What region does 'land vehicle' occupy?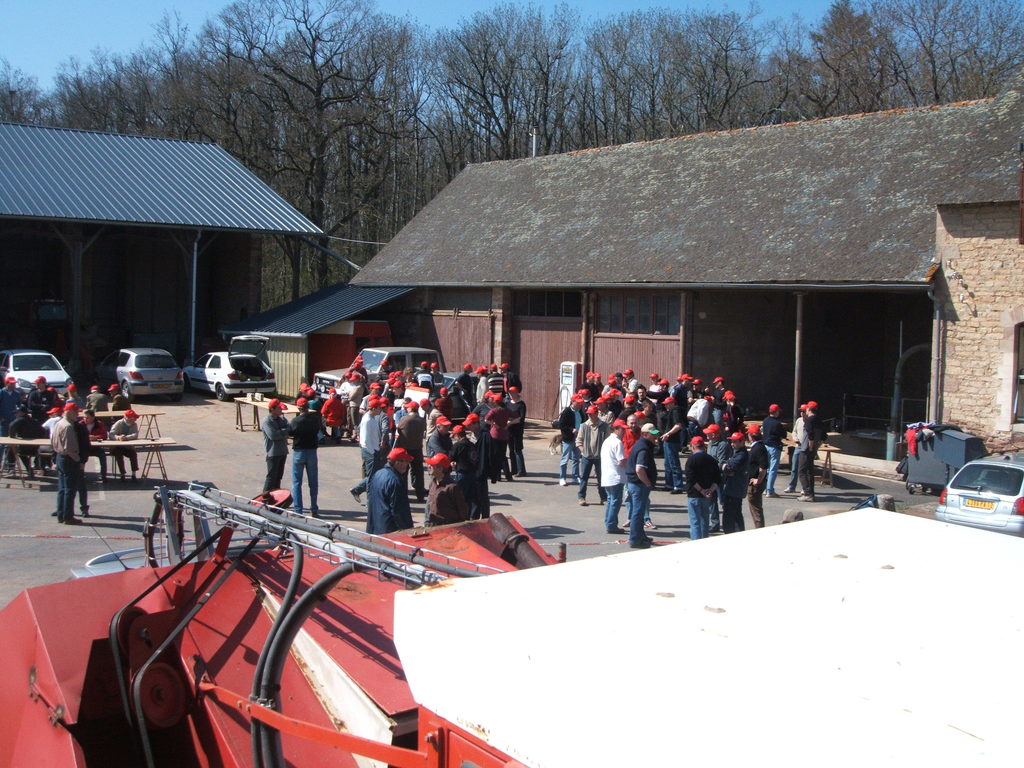
pyautogui.locateOnScreen(936, 451, 1023, 532).
